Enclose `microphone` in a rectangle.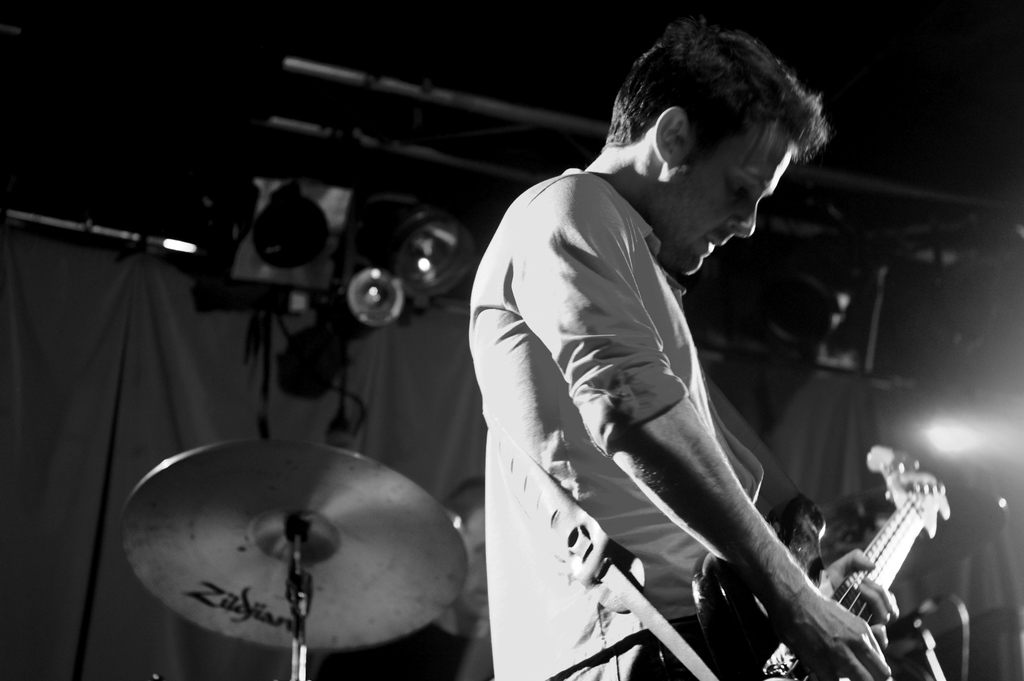
<box>287,514,312,574</box>.
